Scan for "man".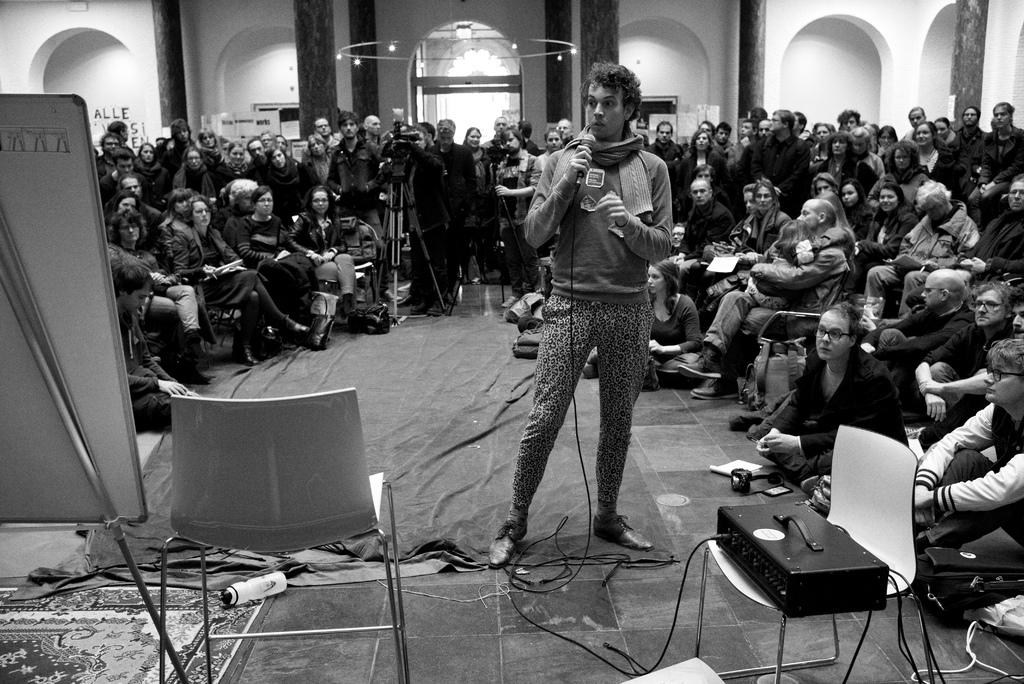
Scan result: select_region(897, 177, 1023, 314).
